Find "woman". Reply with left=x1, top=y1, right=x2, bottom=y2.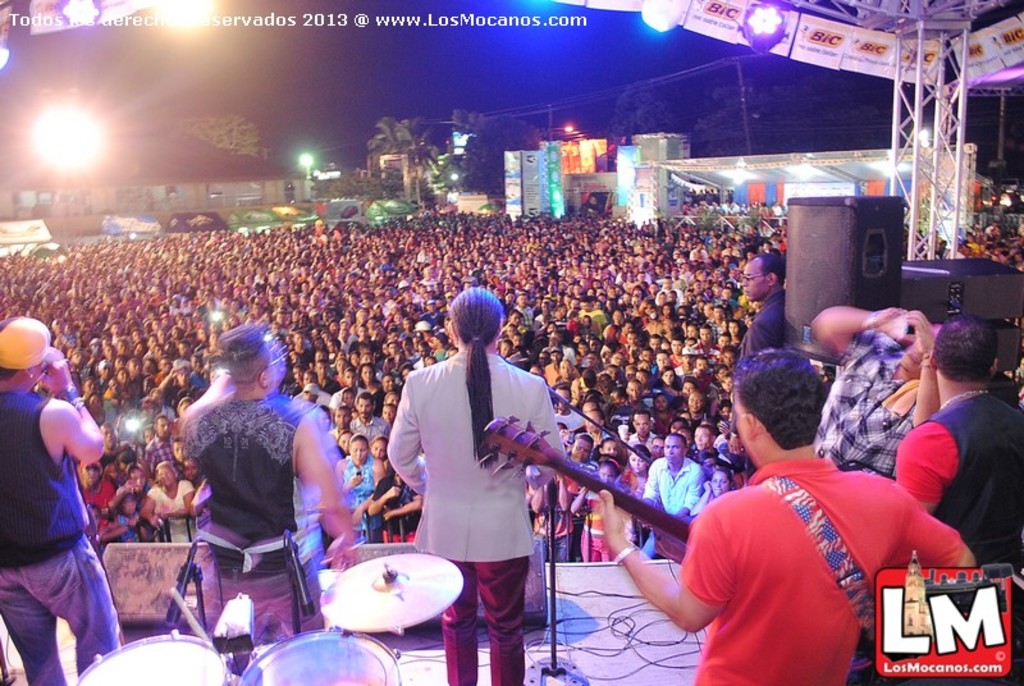
left=652, top=363, right=686, bottom=404.
